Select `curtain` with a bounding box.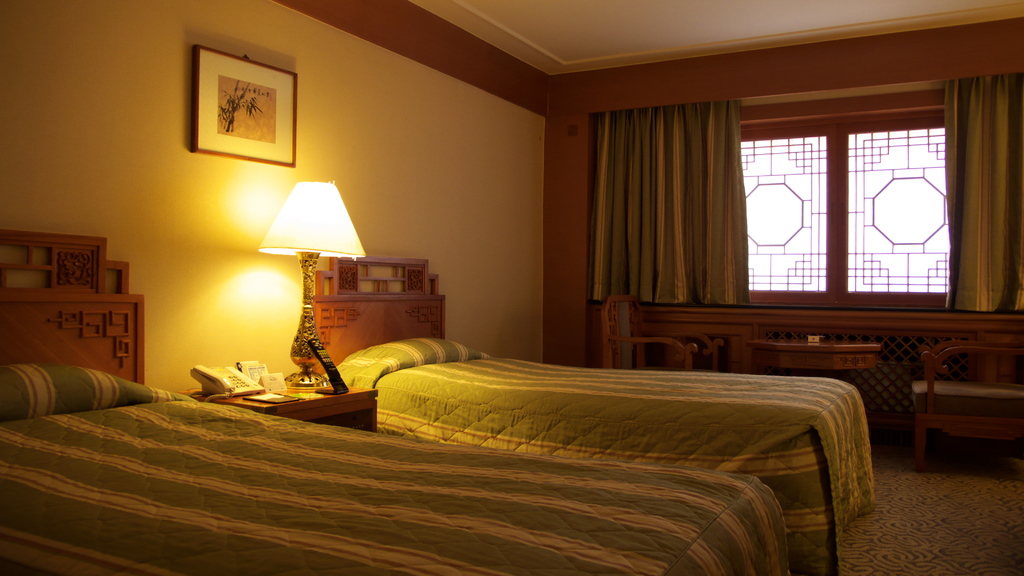
(579, 96, 752, 324).
